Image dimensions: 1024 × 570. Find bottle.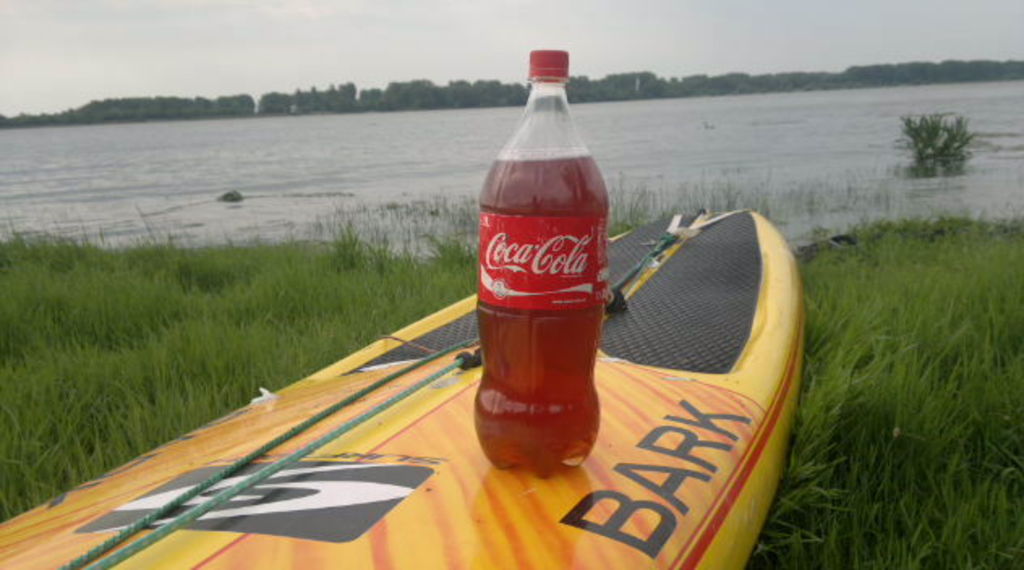
471, 40, 614, 494.
